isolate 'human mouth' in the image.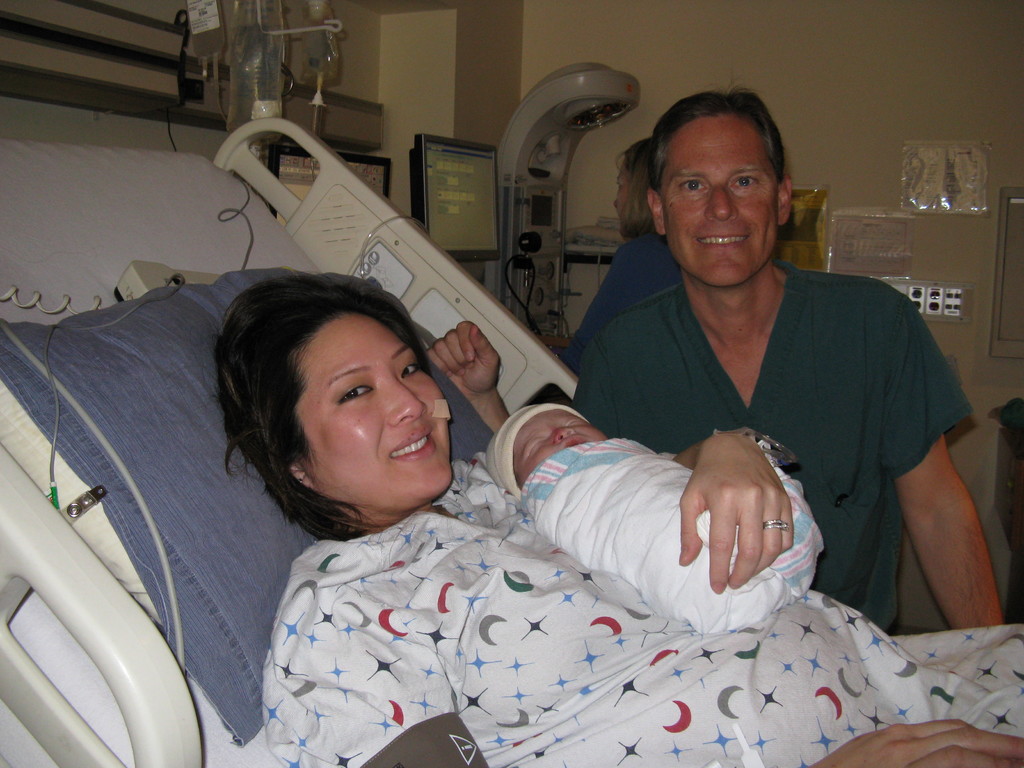
Isolated region: box=[562, 431, 593, 452].
